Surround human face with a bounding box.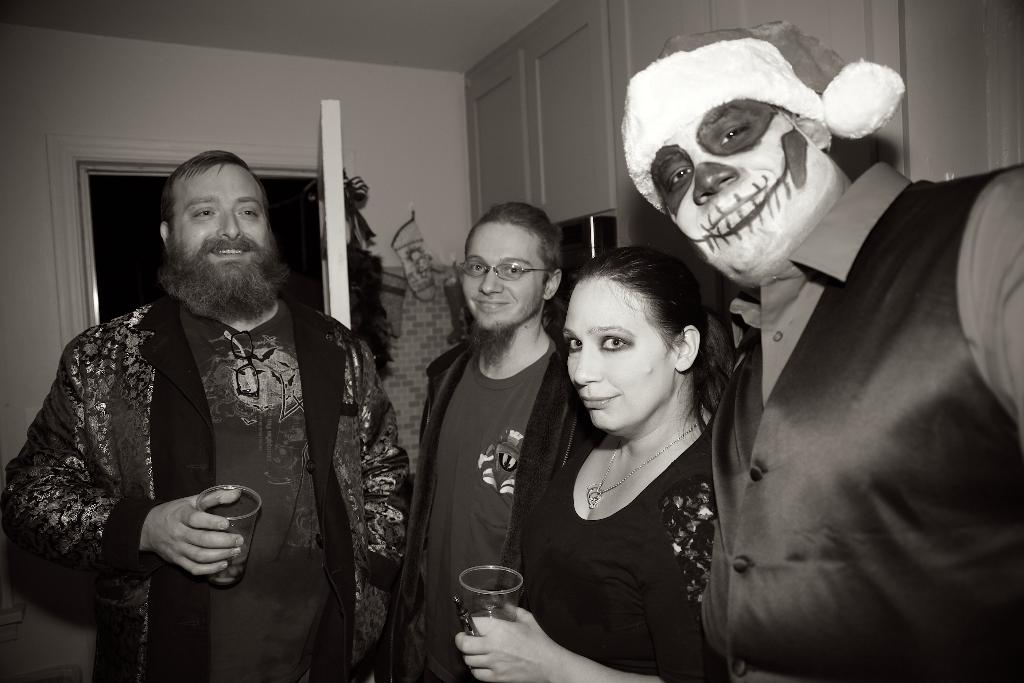
bbox=[461, 226, 548, 332].
